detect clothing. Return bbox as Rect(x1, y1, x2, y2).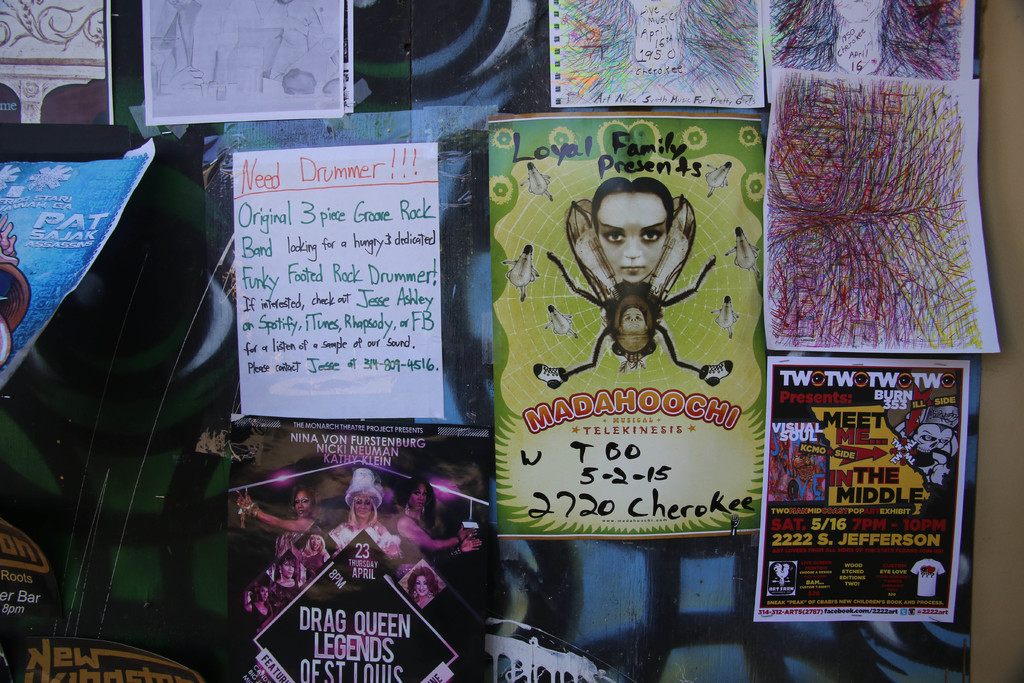
Rect(276, 580, 301, 607).
